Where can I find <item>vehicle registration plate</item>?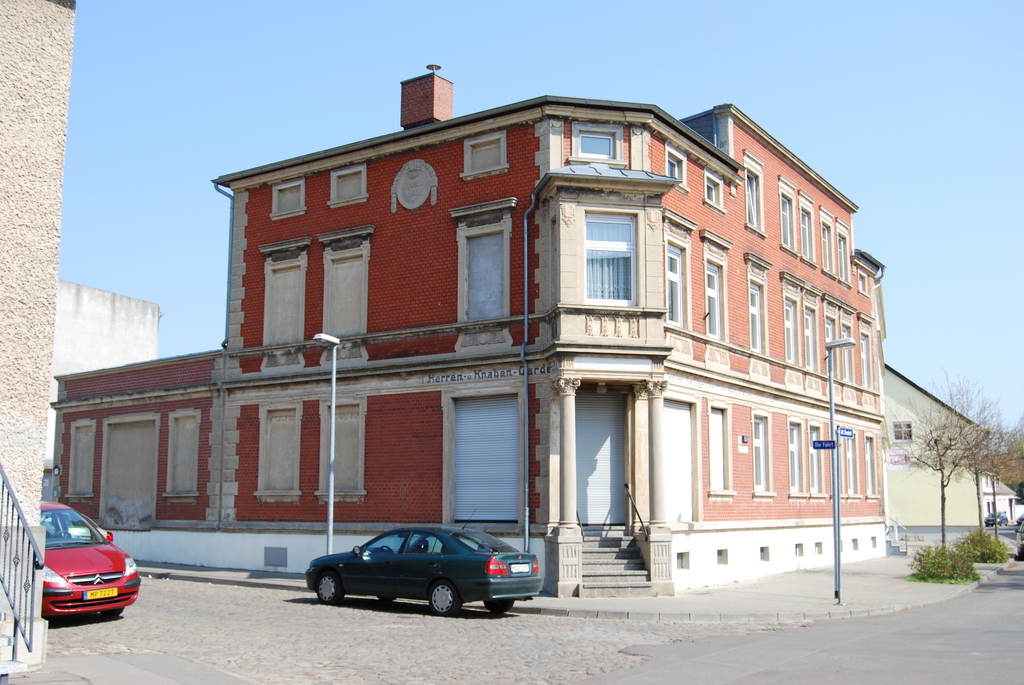
You can find it at left=83, top=587, right=118, bottom=599.
